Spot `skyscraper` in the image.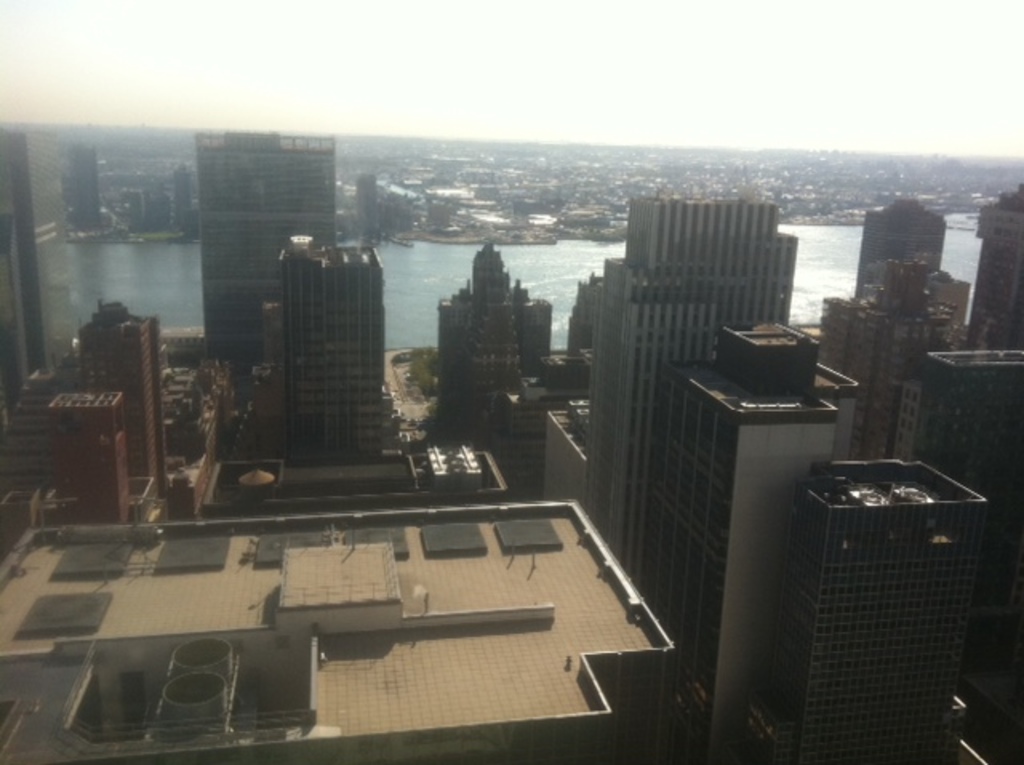
`skyscraper` found at Rect(82, 299, 178, 498).
